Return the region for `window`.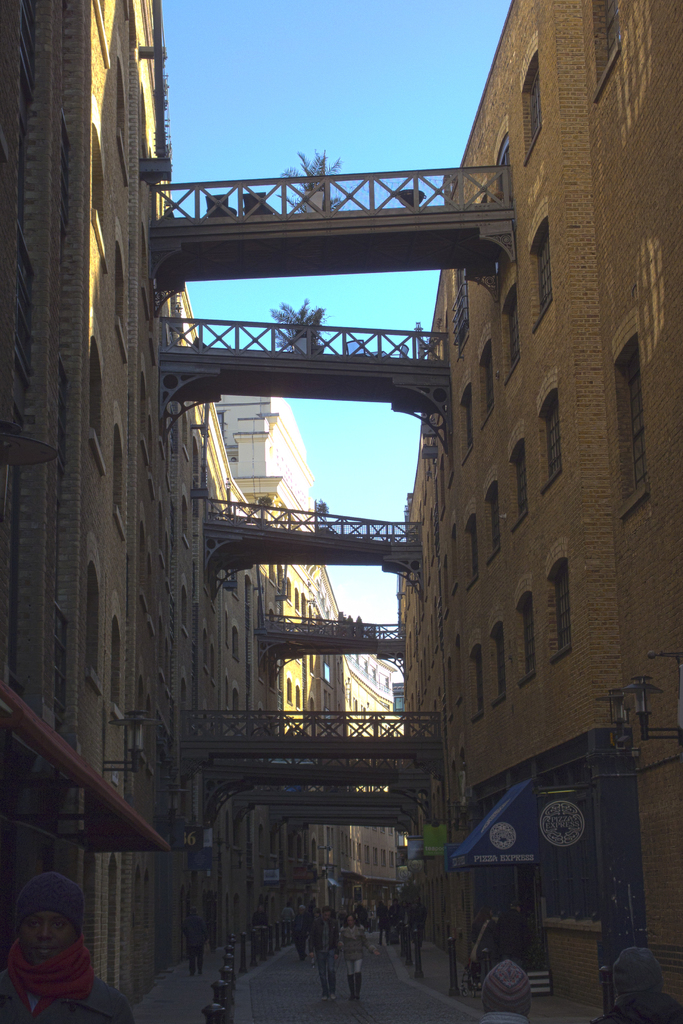
bbox=(283, 572, 292, 607).
